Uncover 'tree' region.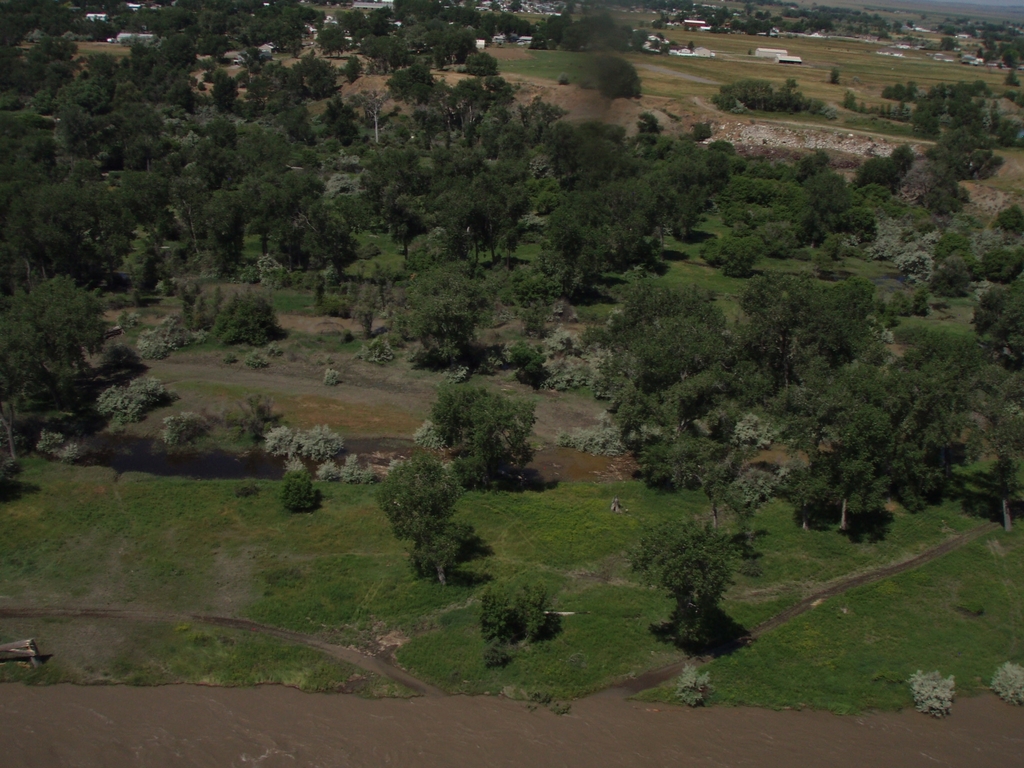
Uncovered: <box>125,254,154,296</box>.
